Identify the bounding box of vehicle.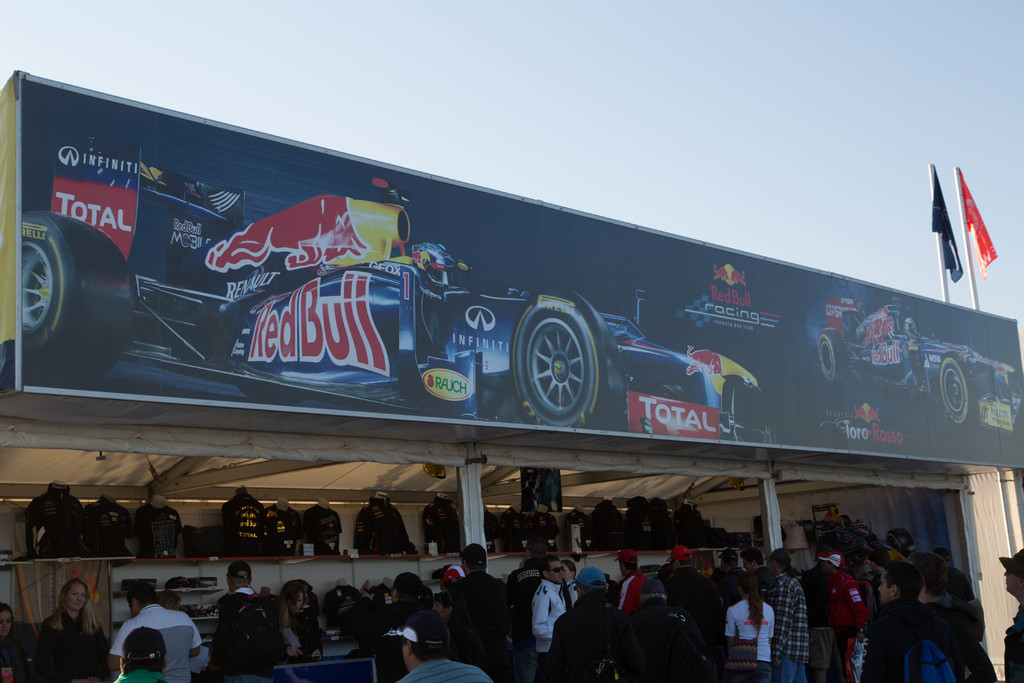
[x1=815, y1=295, x2=1022, y2=437].
